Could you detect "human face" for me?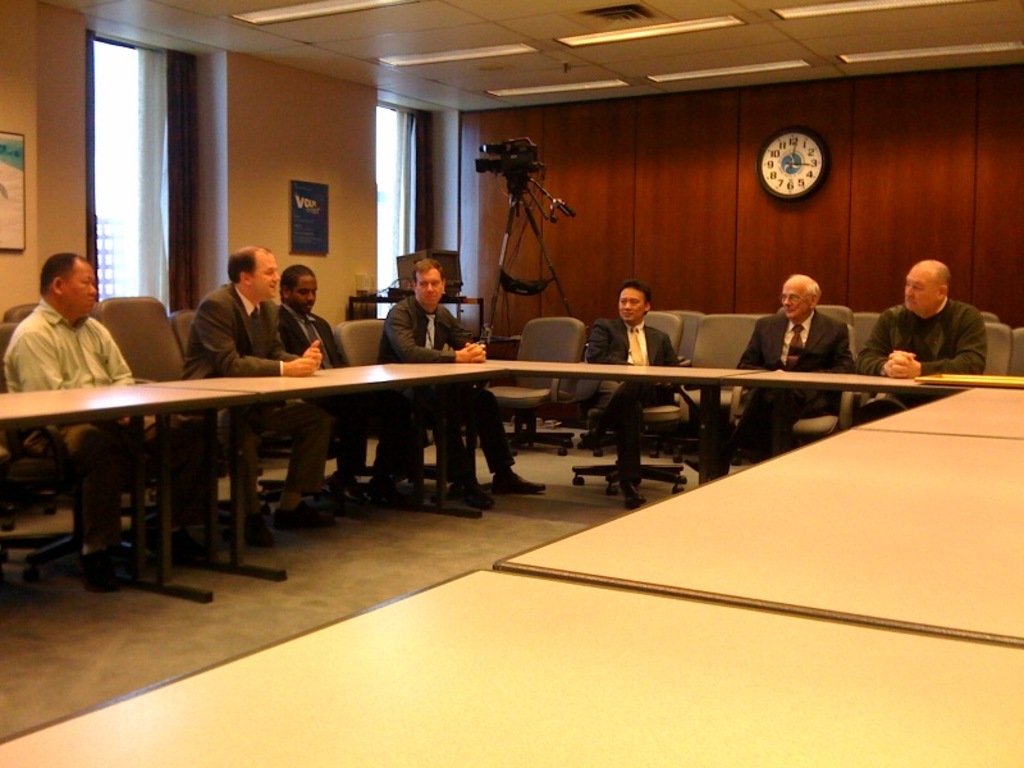
Detection result: bbox=[620, 293, 646, 326].
